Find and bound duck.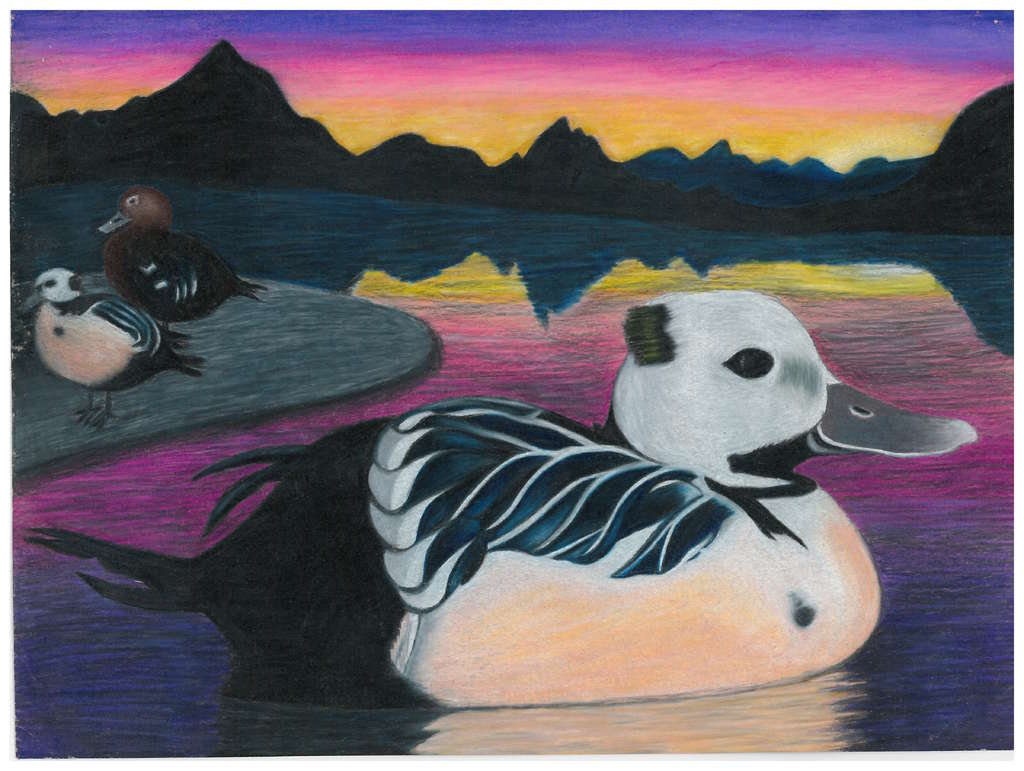
Bound: region(97, 187, 254, 376).
